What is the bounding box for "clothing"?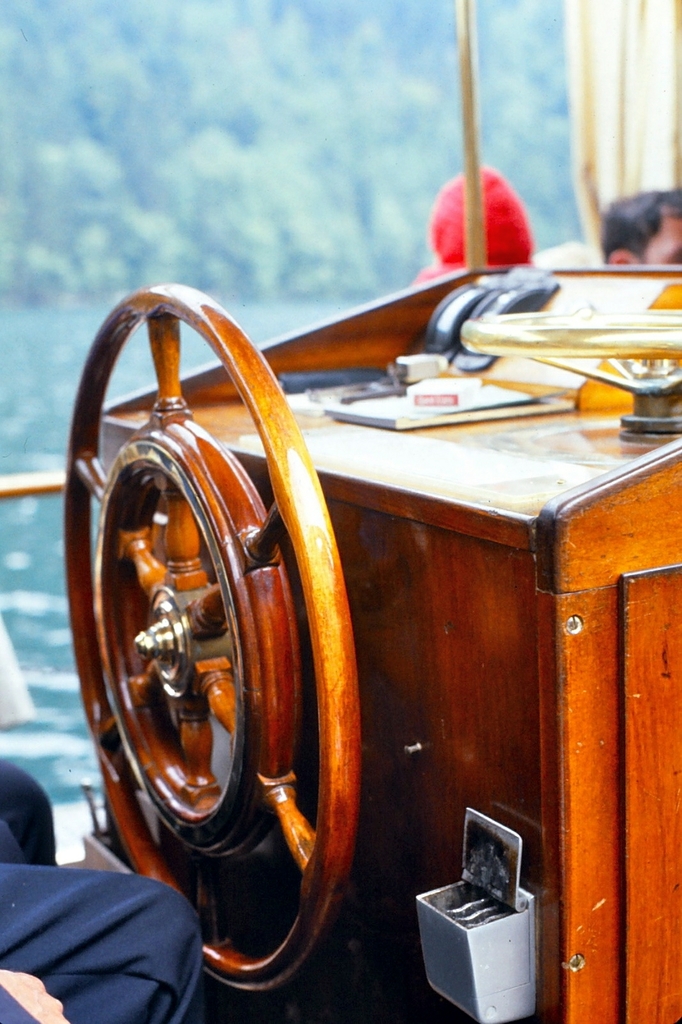
[0,620,213,1023].
